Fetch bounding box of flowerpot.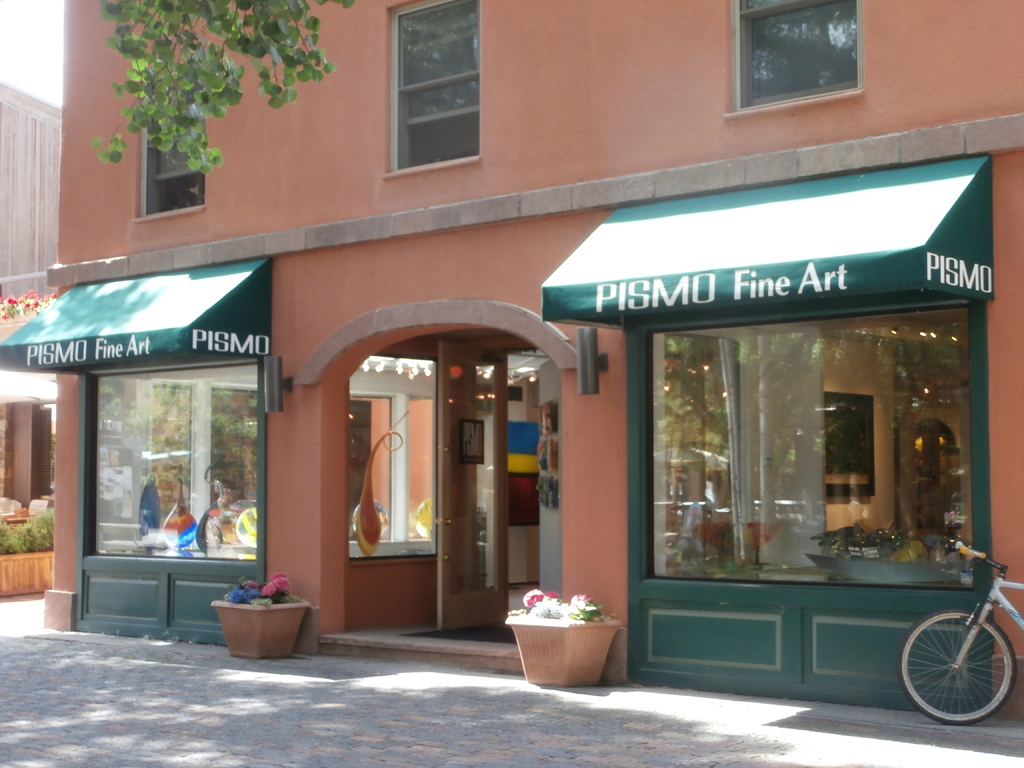
Bbox: box(204, 594, 308, 660).
